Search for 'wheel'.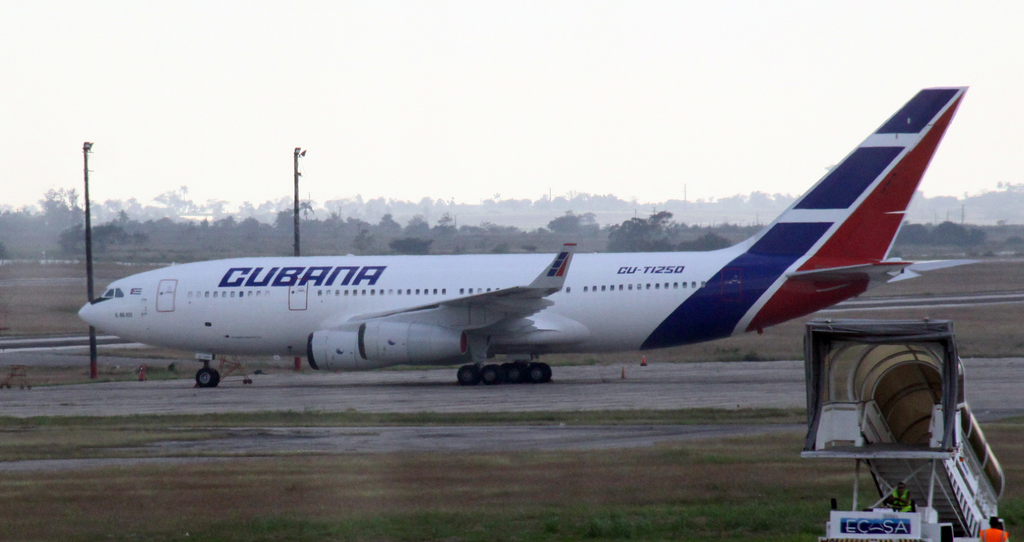
Found at x1=486 y1=369 x2=496 y2=387.
